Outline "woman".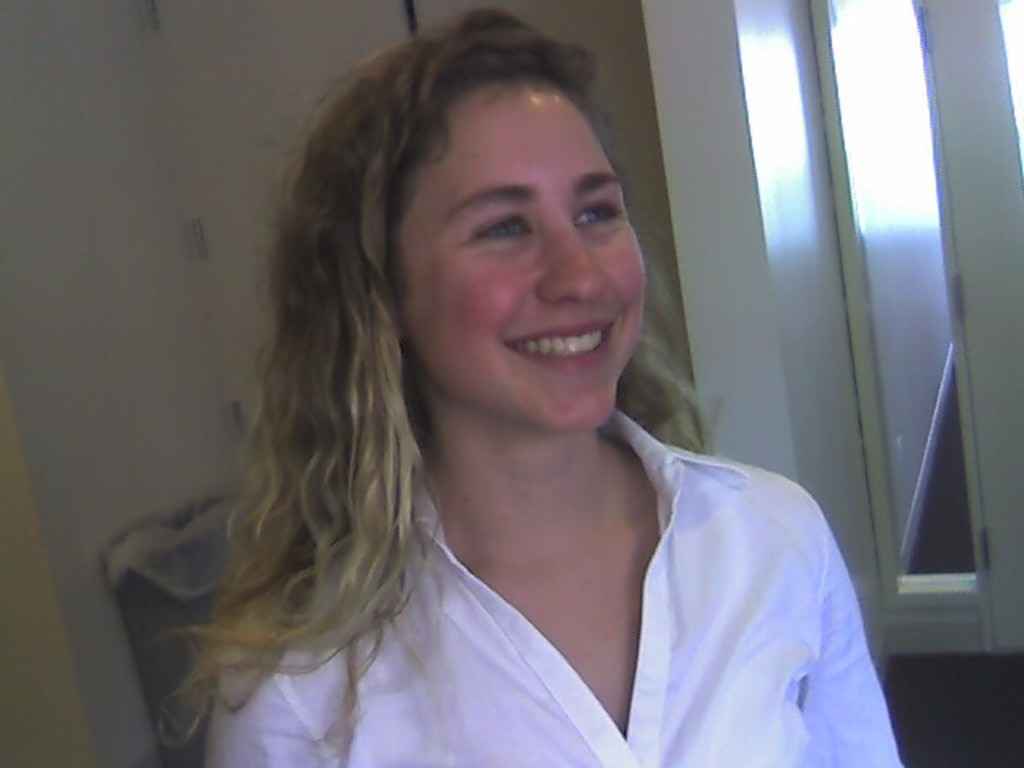
Outline: x1=120, y1=27, x2=875, y2=767.
